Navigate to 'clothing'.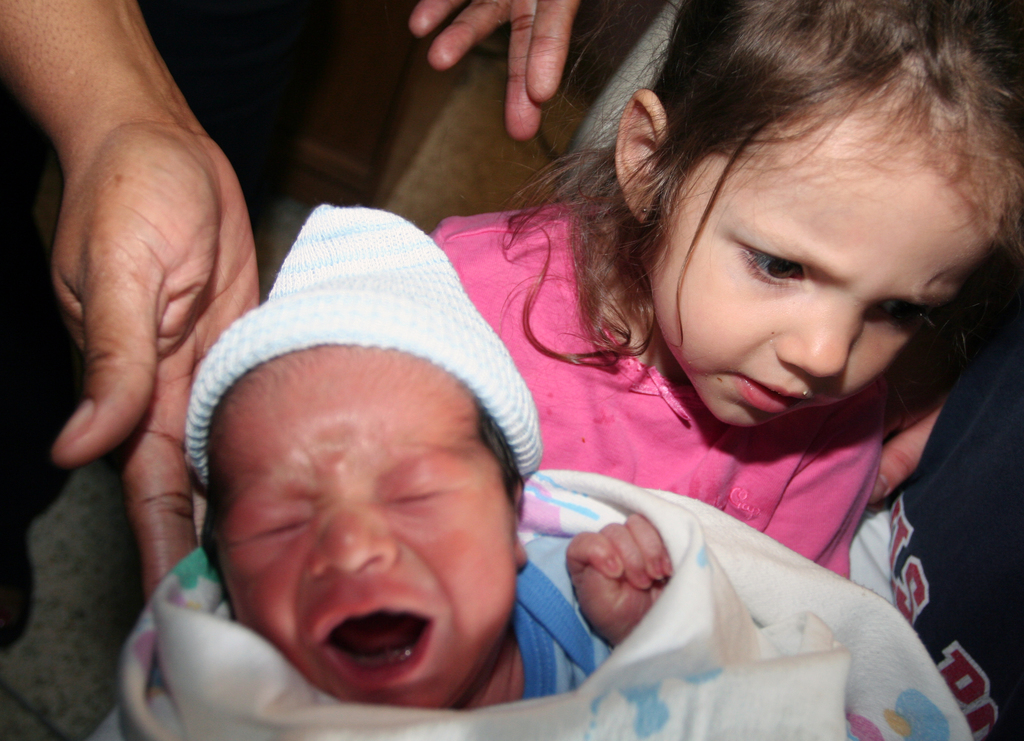
Navigation target: (left=402, top=184, right=881, bottom=618).
